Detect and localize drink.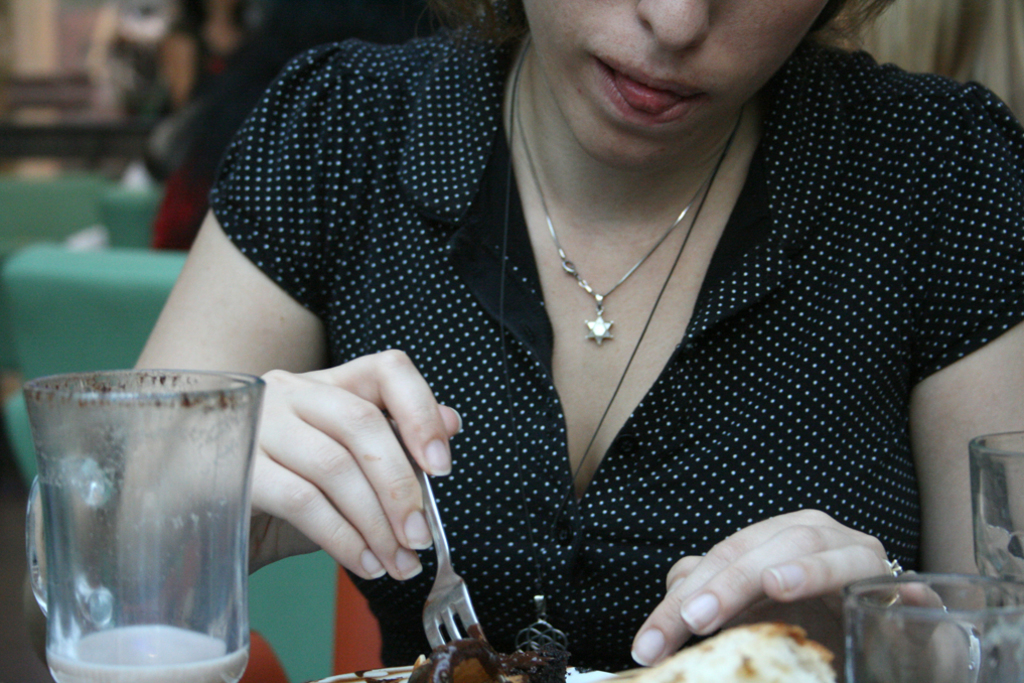
Localized at [left=47, top=620, right=252, bottom=682].
